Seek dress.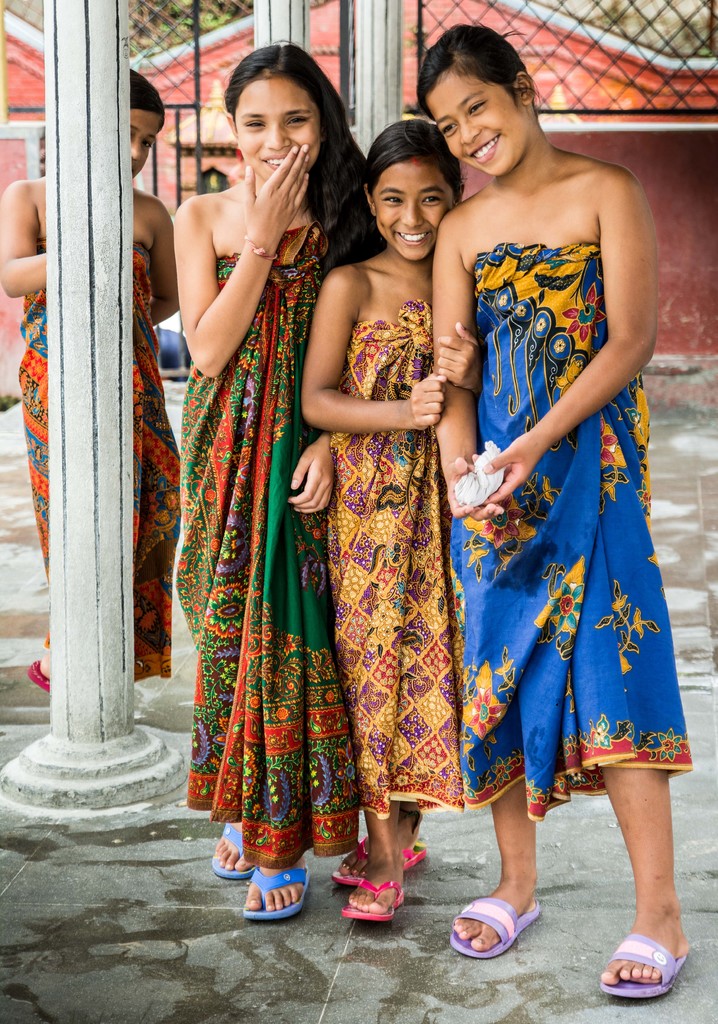
{"x1": 450, "y1": 239, "x2": 695, "y2": 818}.
